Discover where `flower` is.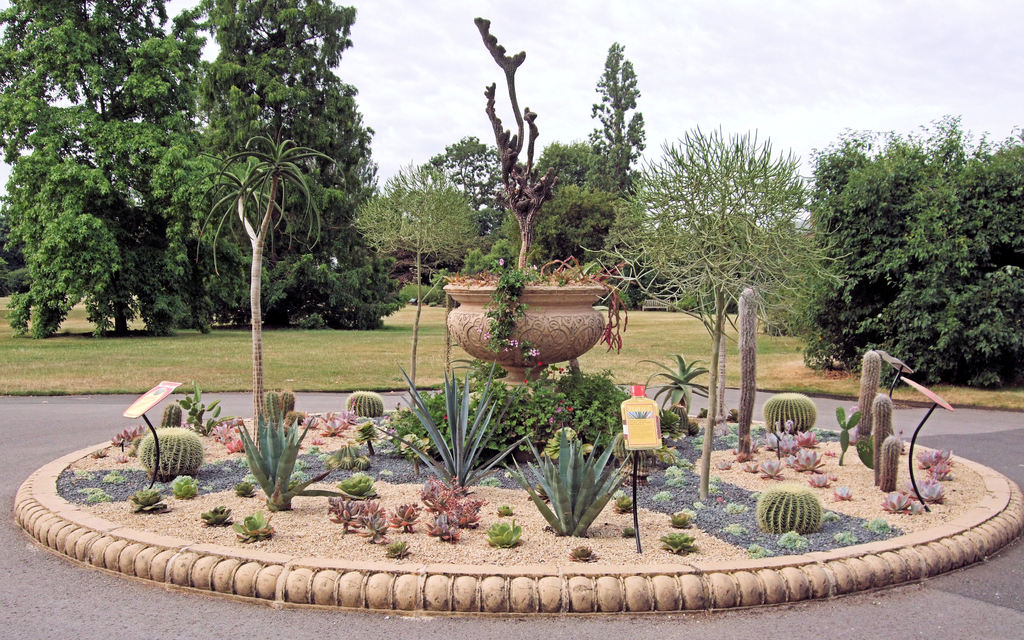
Discovered at (500,258,502,267).
